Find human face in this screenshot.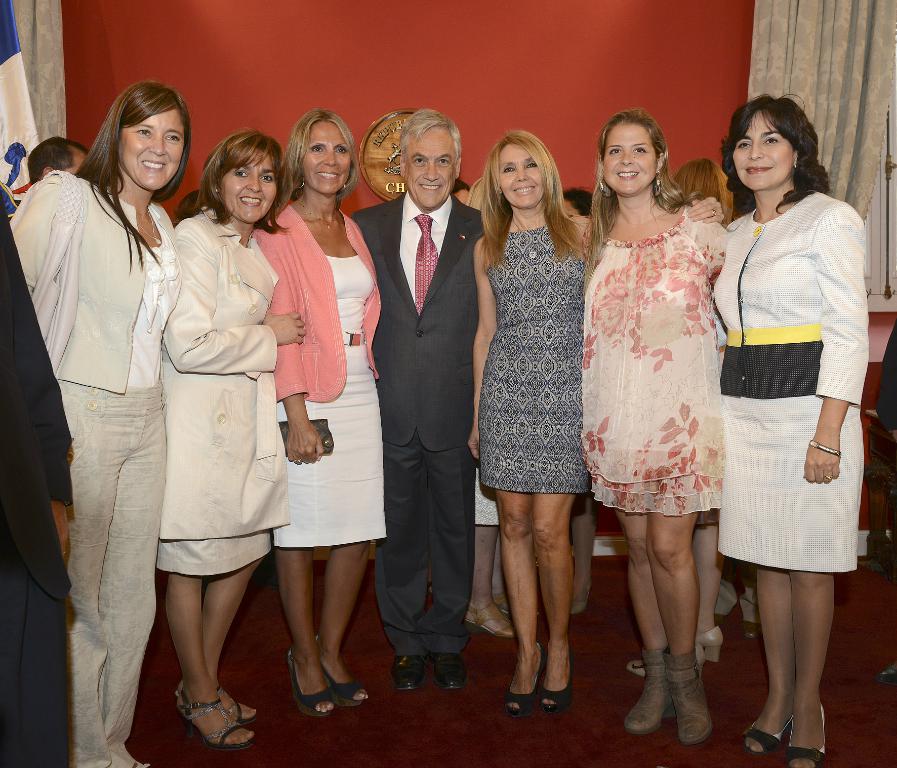
The bounding box for human face is (301, 126, 354, 197).
